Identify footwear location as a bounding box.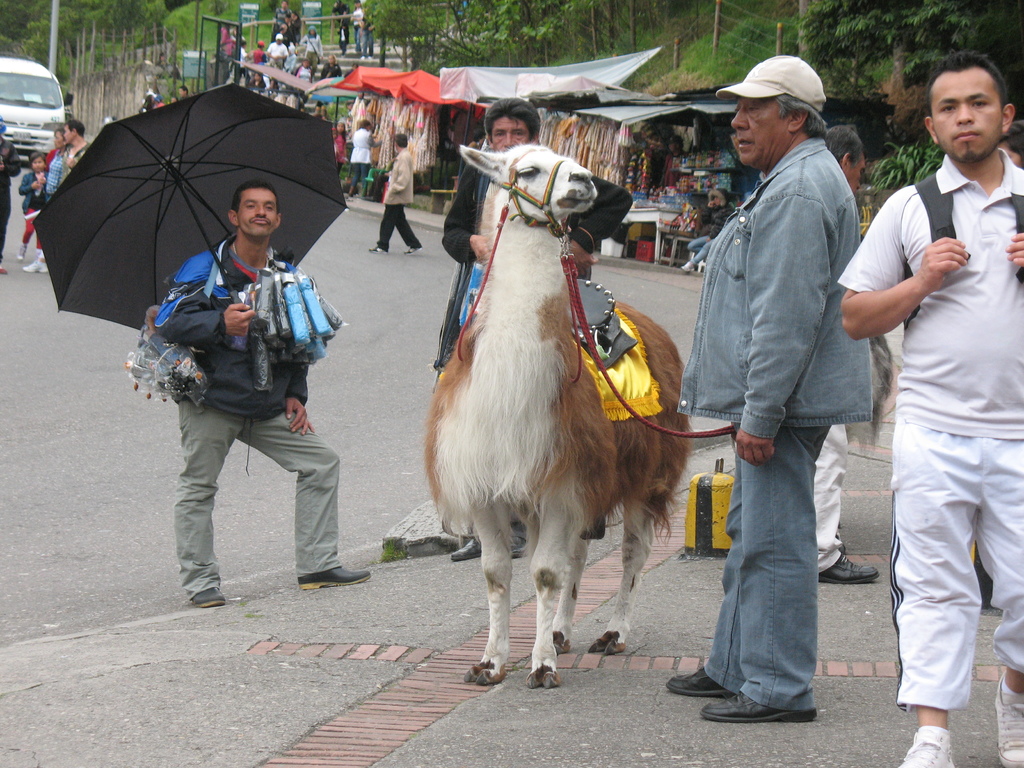
box=[24, 260, 52, 275].
